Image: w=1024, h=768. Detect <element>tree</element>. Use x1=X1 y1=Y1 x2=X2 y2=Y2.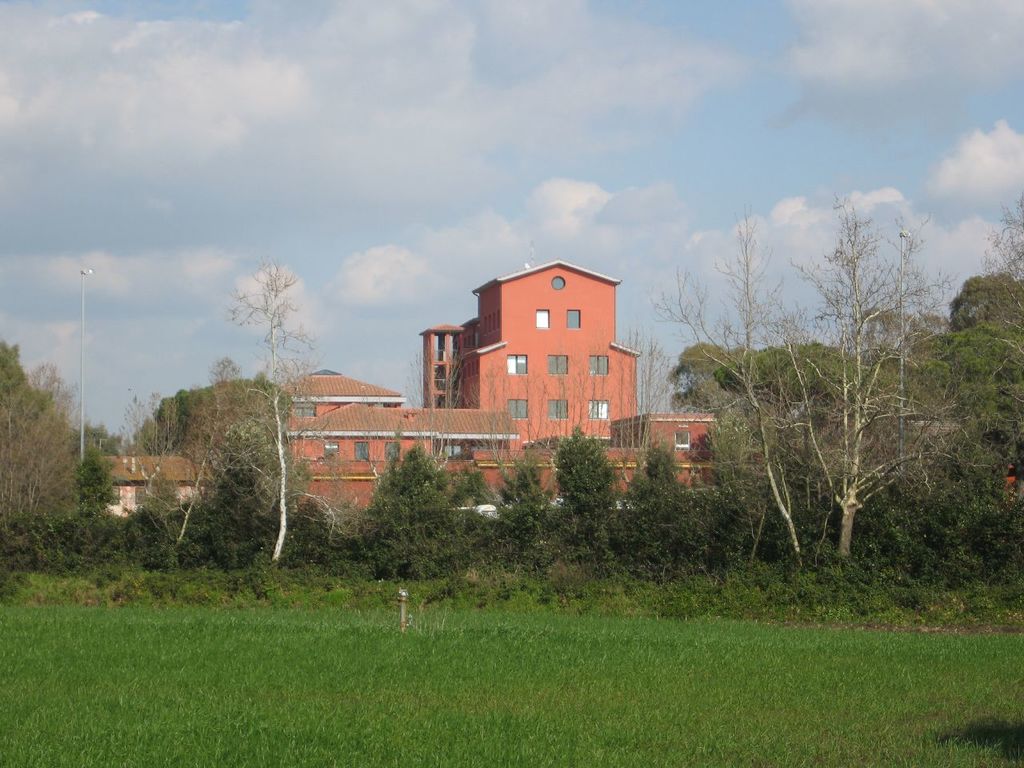
x1=646 y1=200 x2=828 y2=564.
